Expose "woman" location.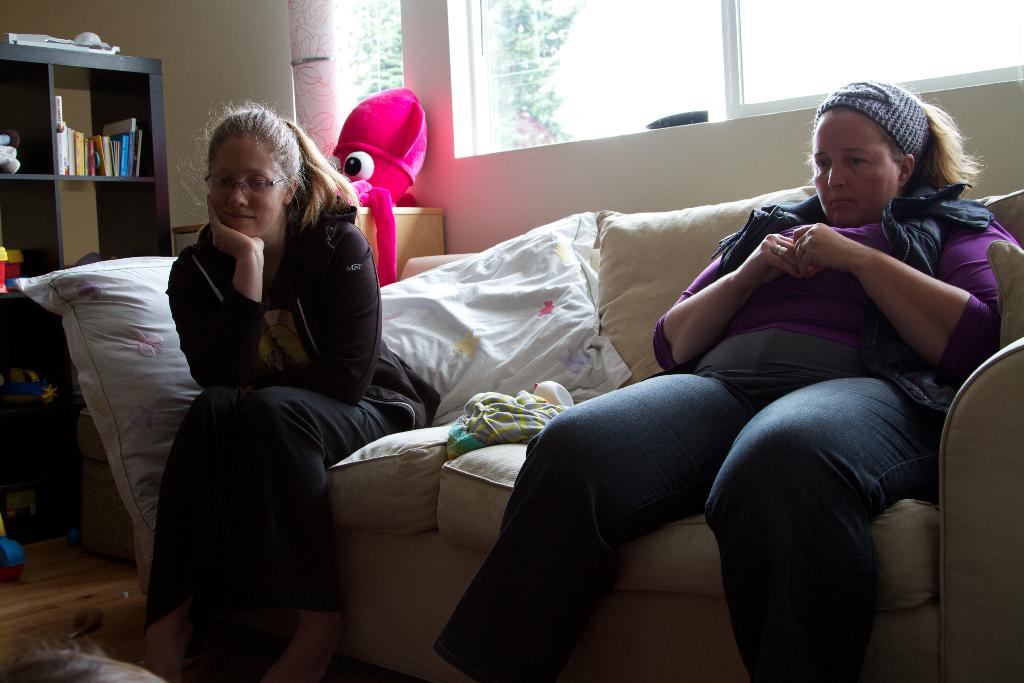
Exposed at rect(138, 90, 381, 680).
